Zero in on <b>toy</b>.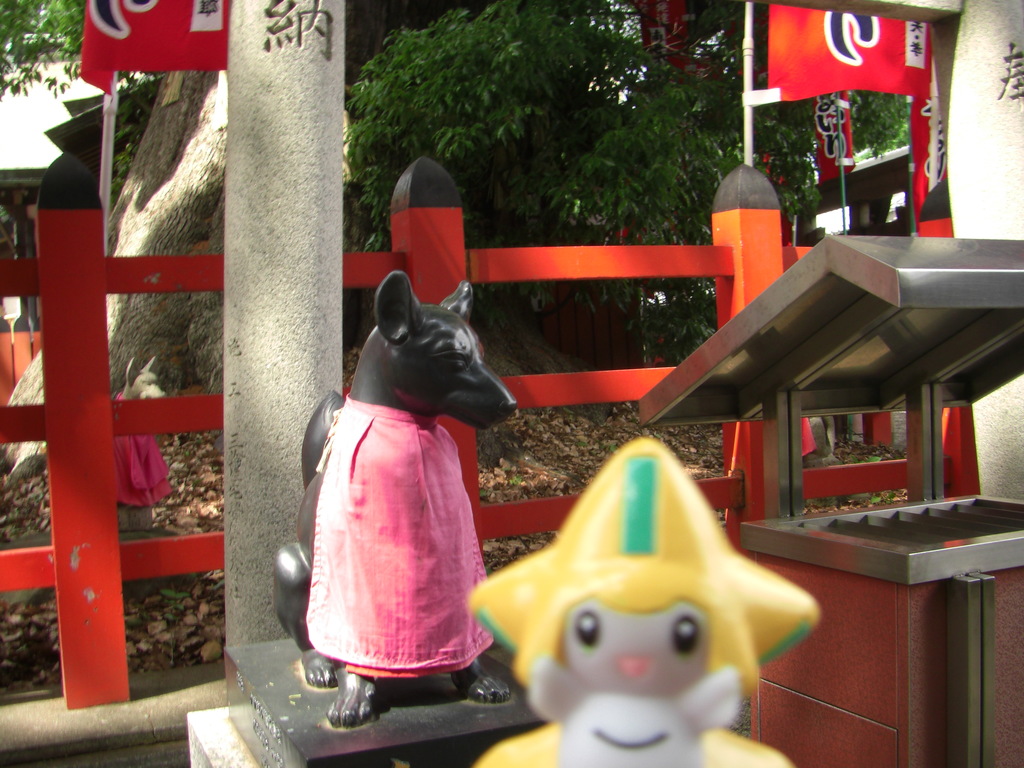
Zeroed in: [460, 445, 824, 767].
